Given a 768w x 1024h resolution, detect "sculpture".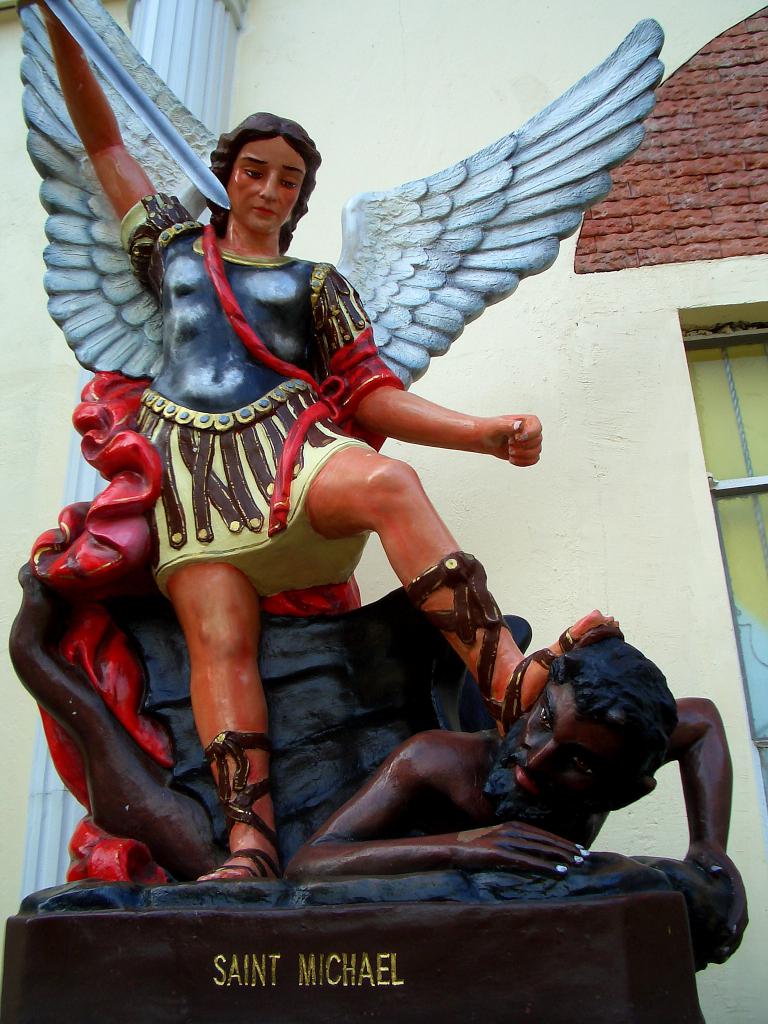
(left=0, top=0, right=744, bottom=1023).
